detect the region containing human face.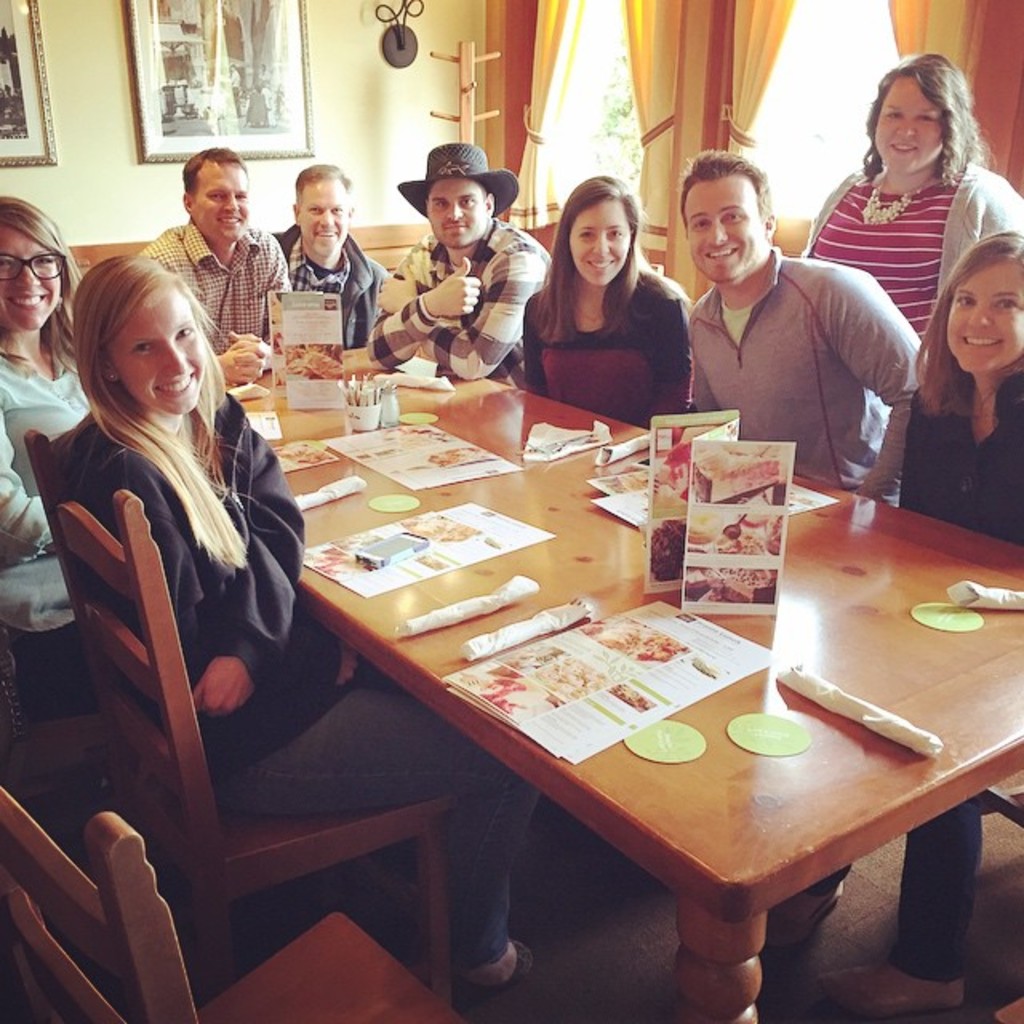
[left=190, top=163, right=251, bottom=248].
